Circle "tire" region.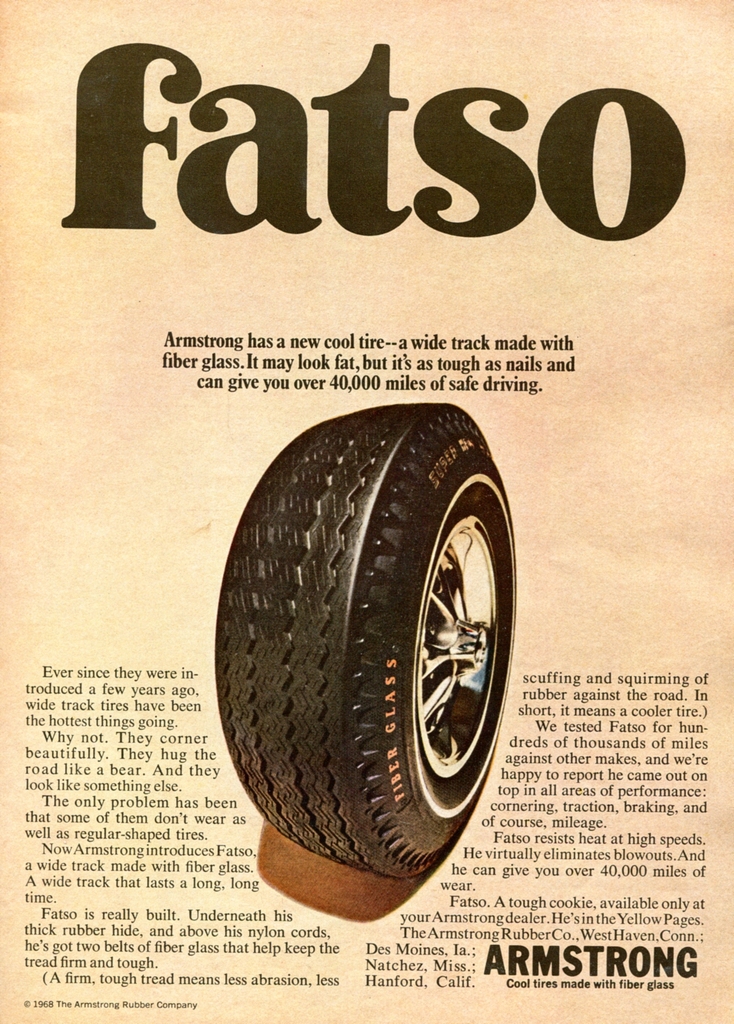
Region: x1=212, y1=402, x2=520, y2=883.
